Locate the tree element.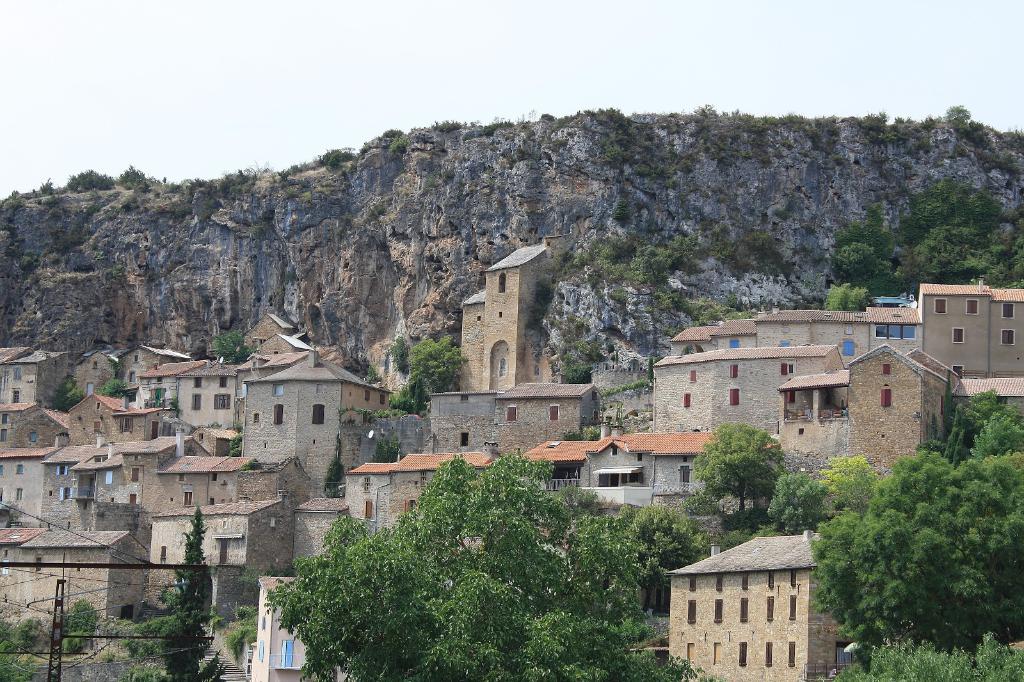
Element bbox: (left=816, top=283, right=874, bottom=319).
